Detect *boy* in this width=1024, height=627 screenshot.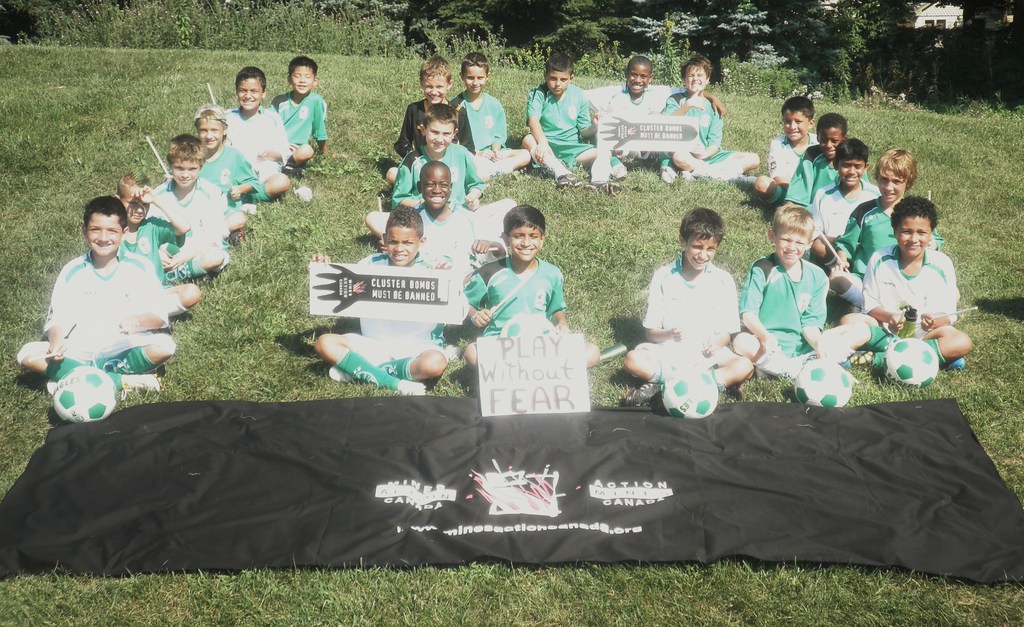
Detection: (461,198,607,393).
